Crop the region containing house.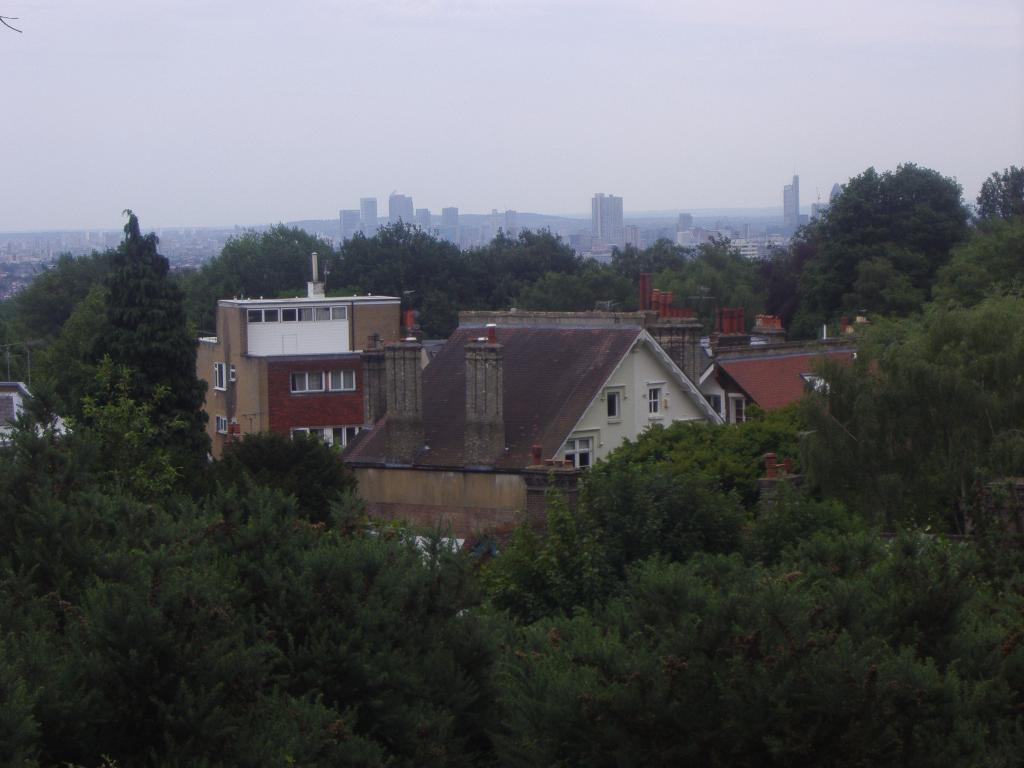
Crop region: (x1=679, y1=331, x2=863, y2=431).
